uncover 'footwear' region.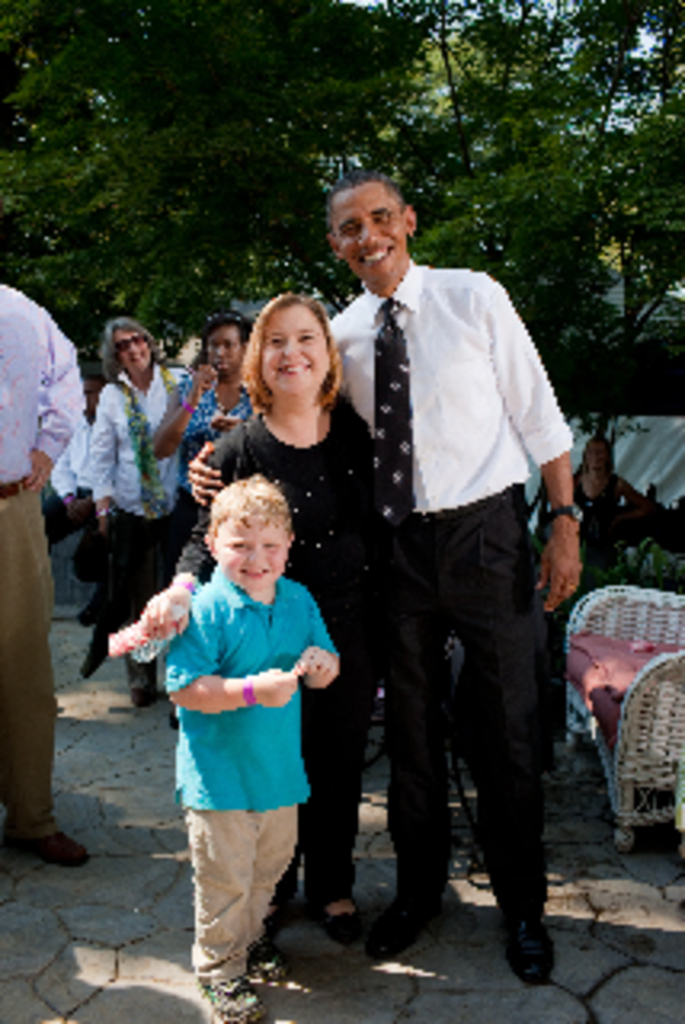
Uncovered: crop(192, 973, 266, 1021).
